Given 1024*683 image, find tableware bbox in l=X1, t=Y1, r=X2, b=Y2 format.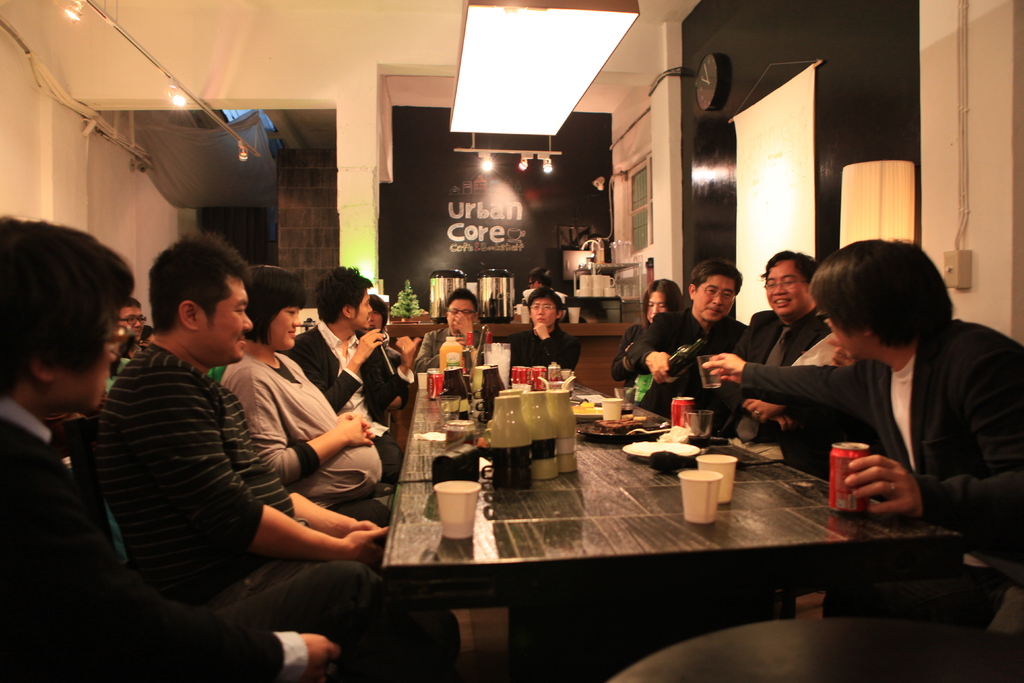
l=579, t=279, r=591, b=283.
